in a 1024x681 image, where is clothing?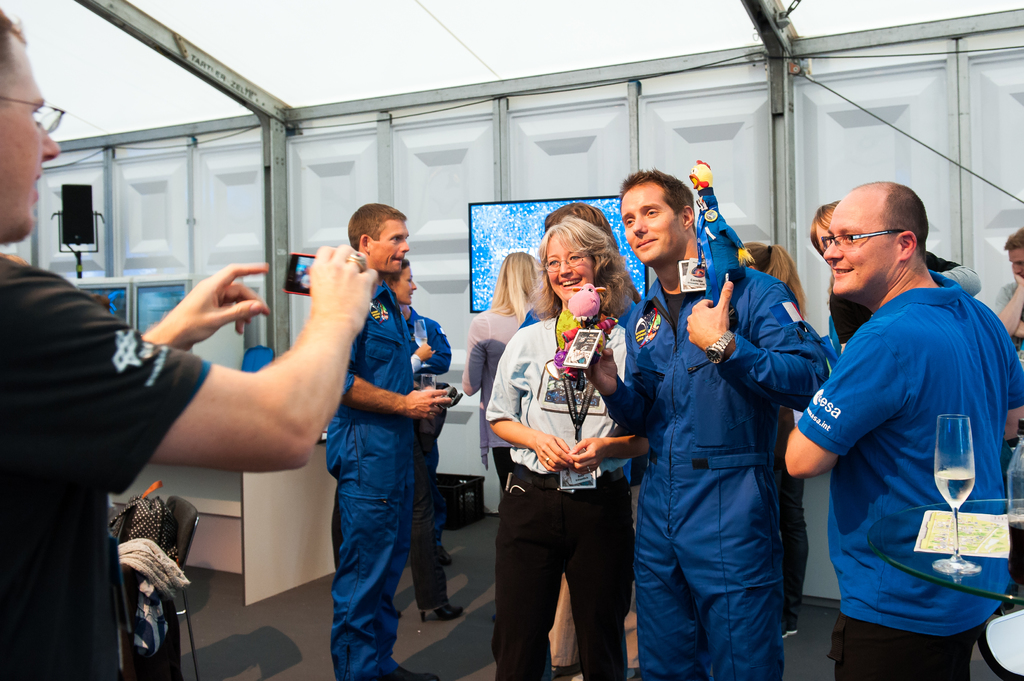
[x1=991, y1=284, x2=1023, y2=343].
